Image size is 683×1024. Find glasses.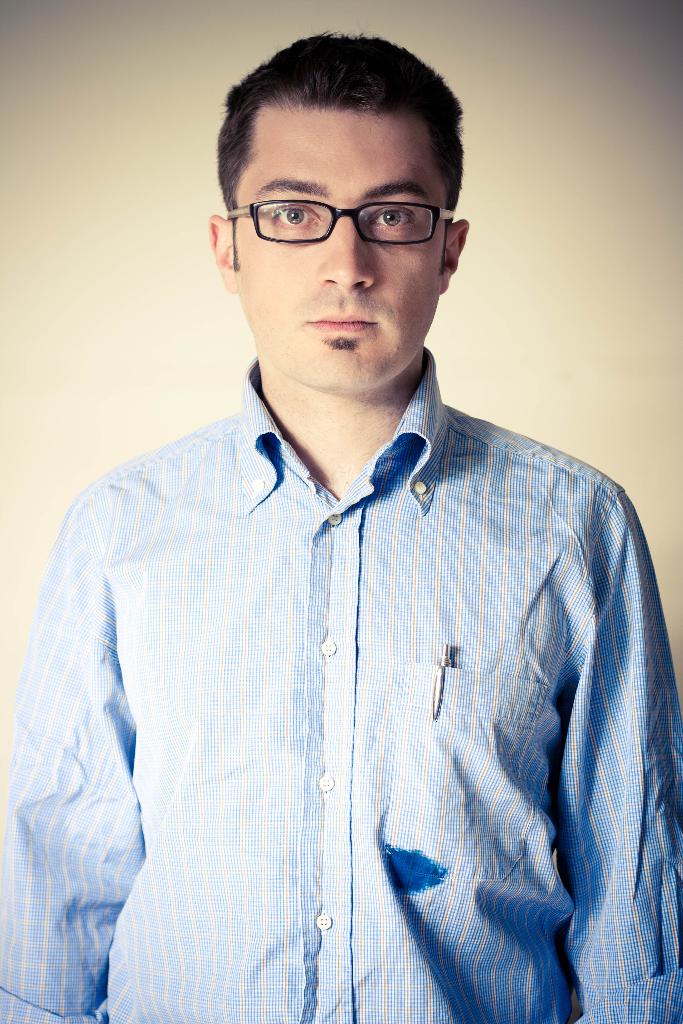
rect(217, 170, 469, 246).
